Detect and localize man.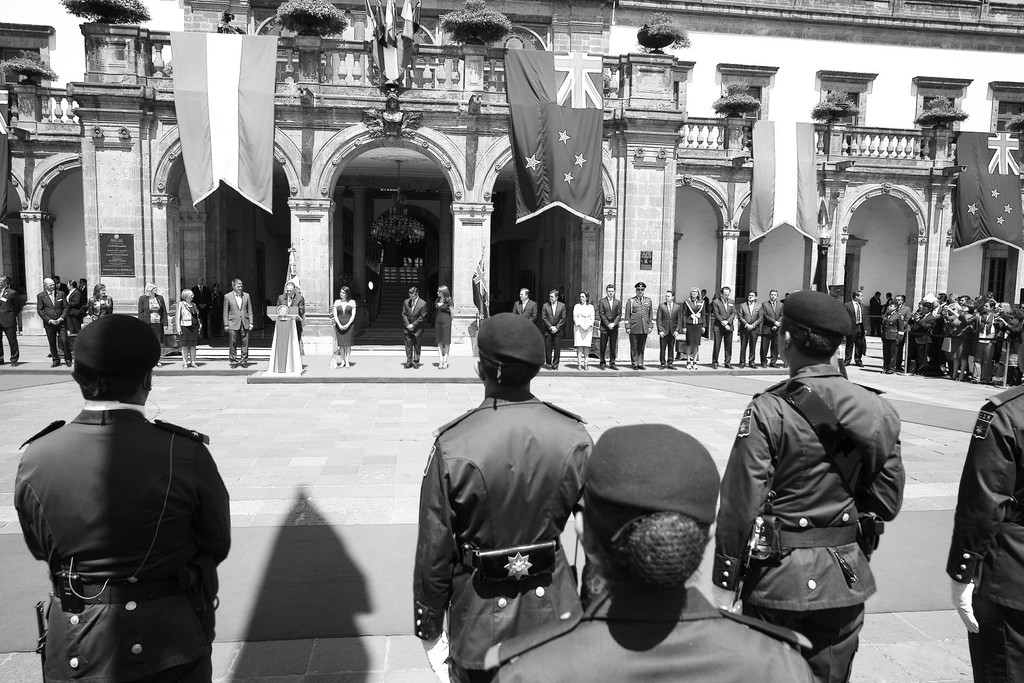
Localized at rect(13, 293, 230, 672).
